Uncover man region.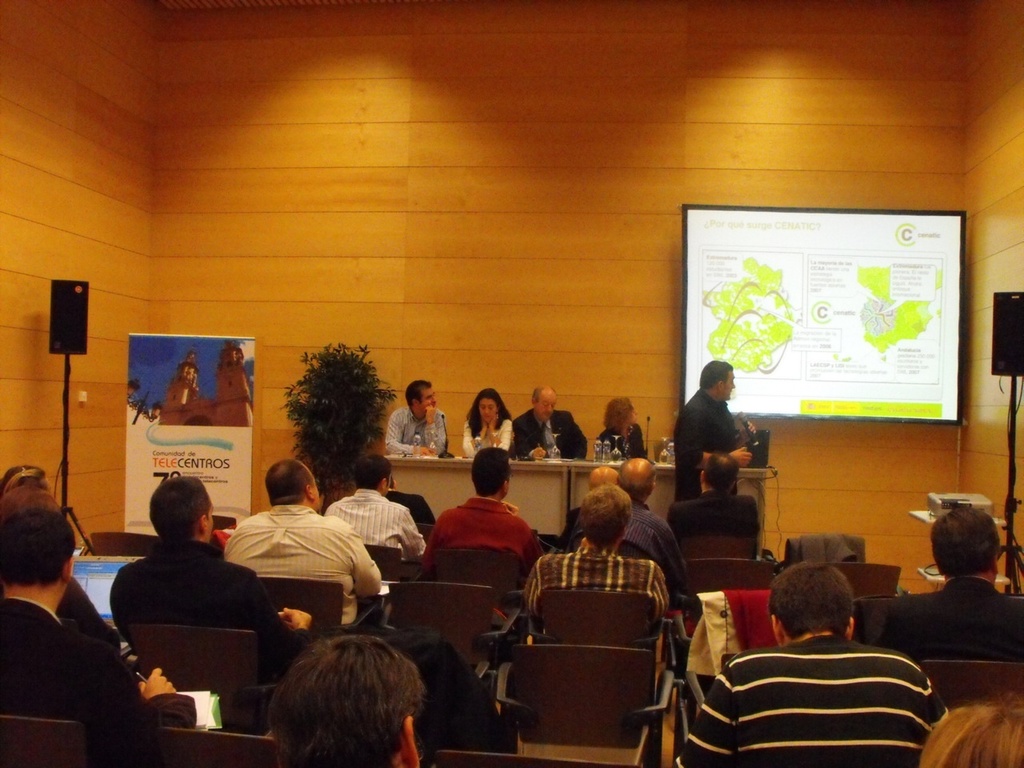
Uncovered: region(673, 361, 751, 497).
